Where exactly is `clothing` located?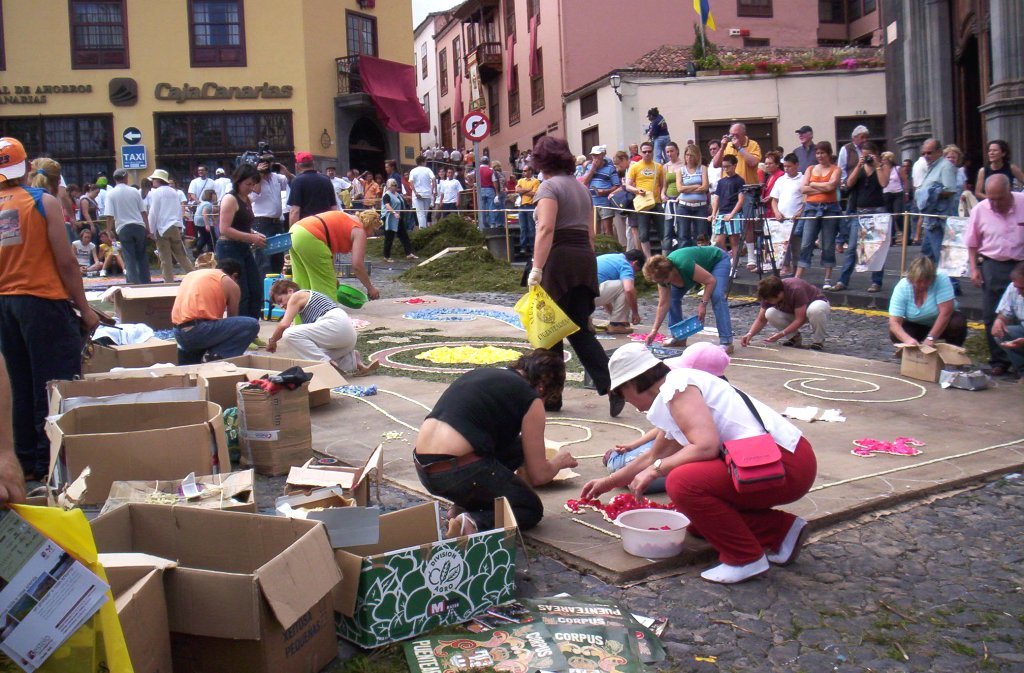
Its bounding box is [632,363,817,563].
